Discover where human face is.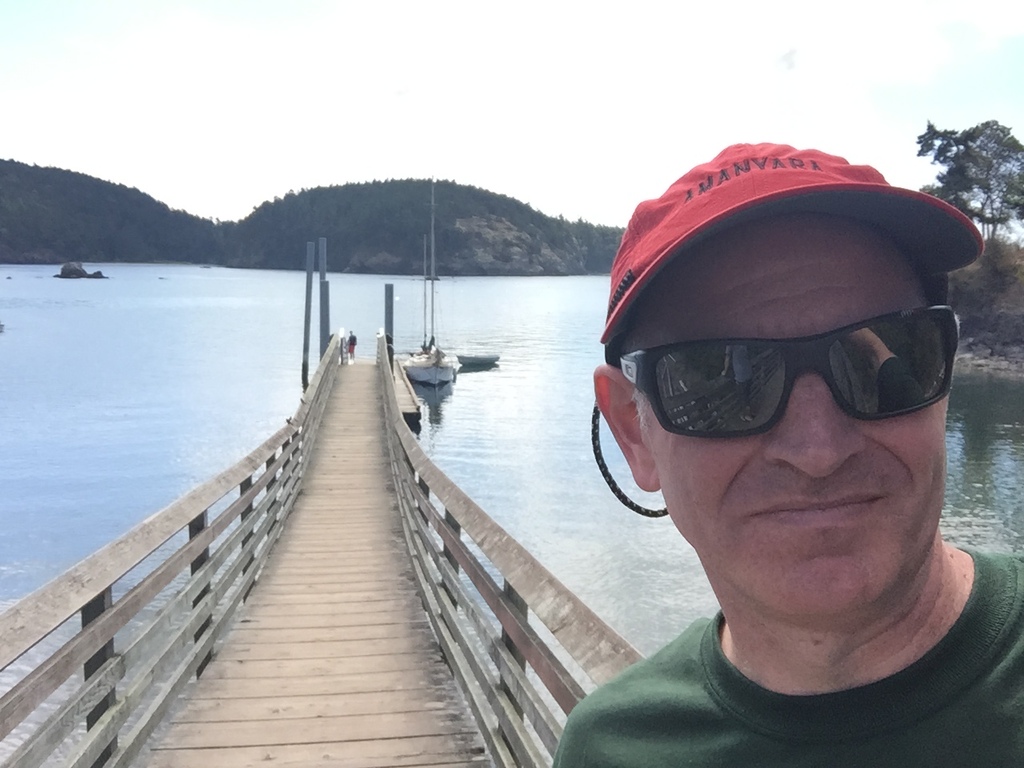
Discovered at 629:214:951:623.
